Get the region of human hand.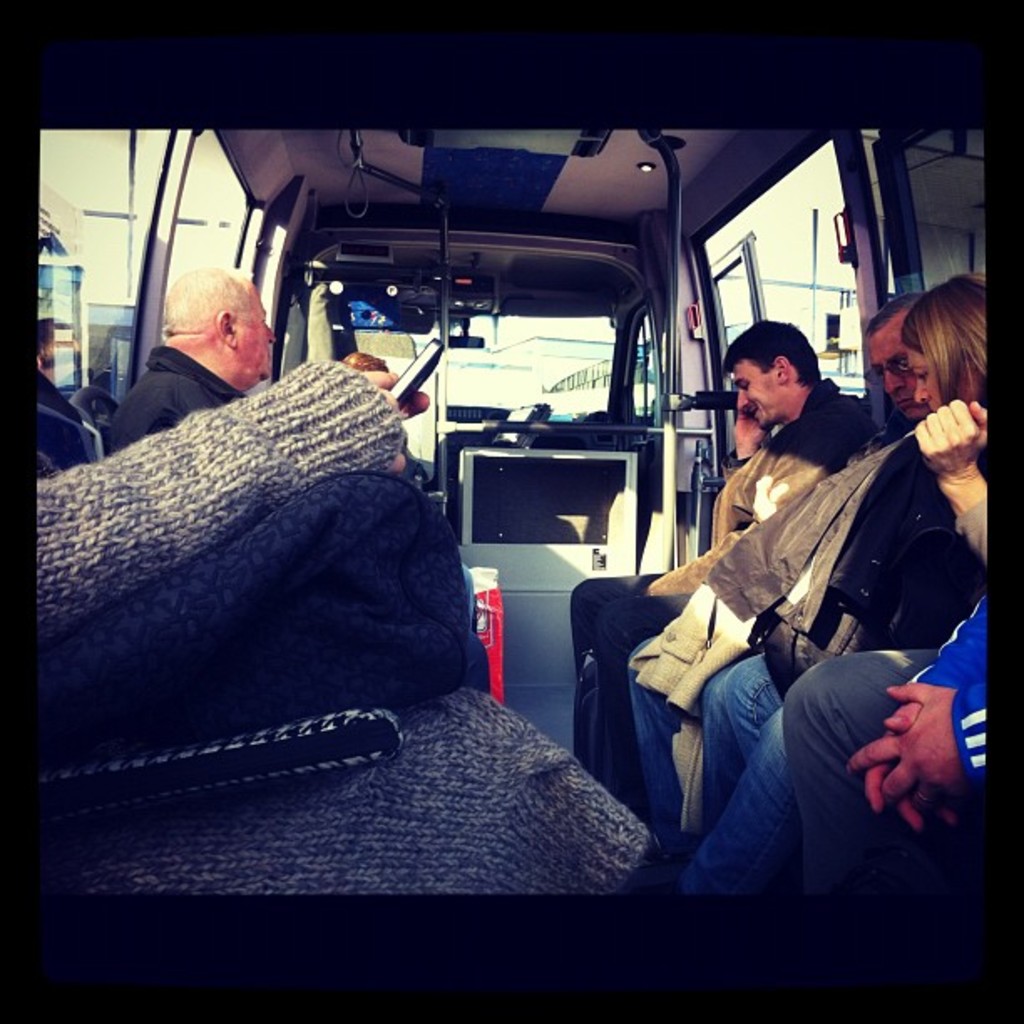
{"left": 910, "top": 397, "right": 992, "bottom": 485}.
